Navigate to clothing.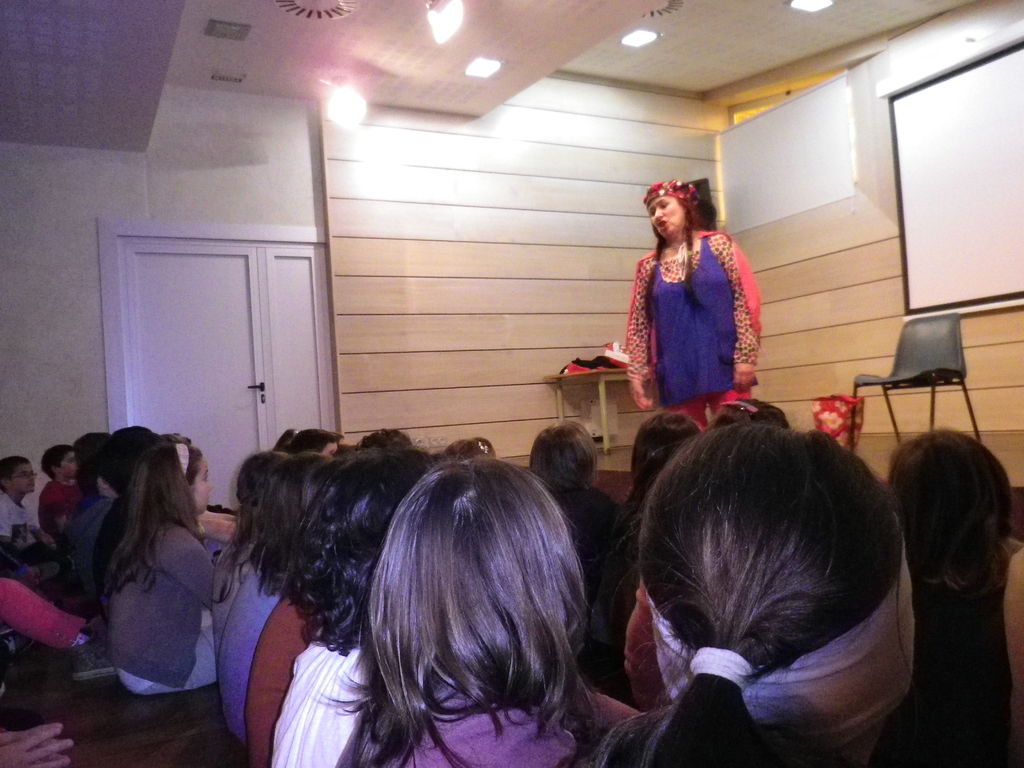
Navigation target: x1=620 y1=220 x2=758 y2=417.
